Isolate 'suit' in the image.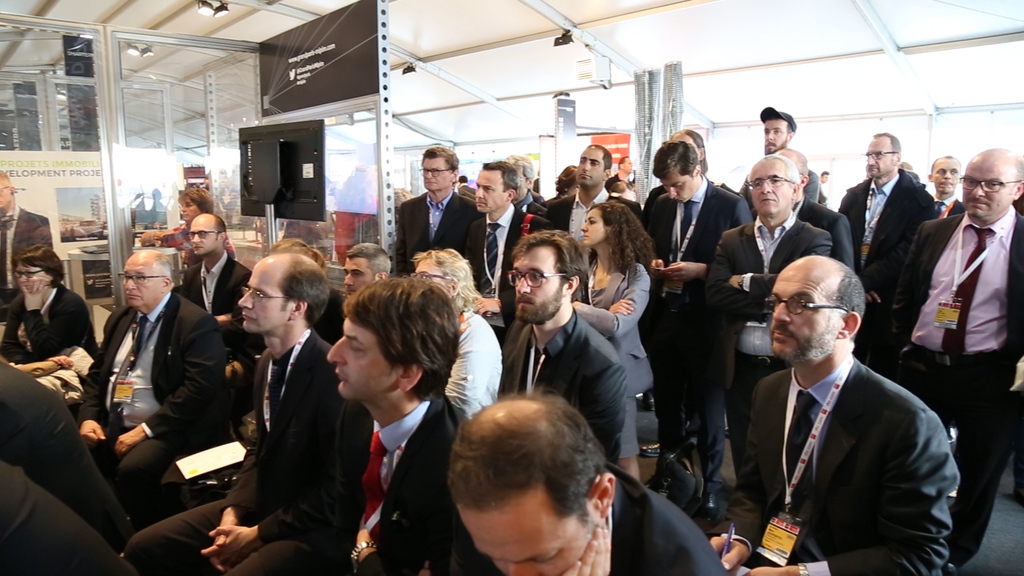
Isolated region: region(642, 177, 755, 464).
